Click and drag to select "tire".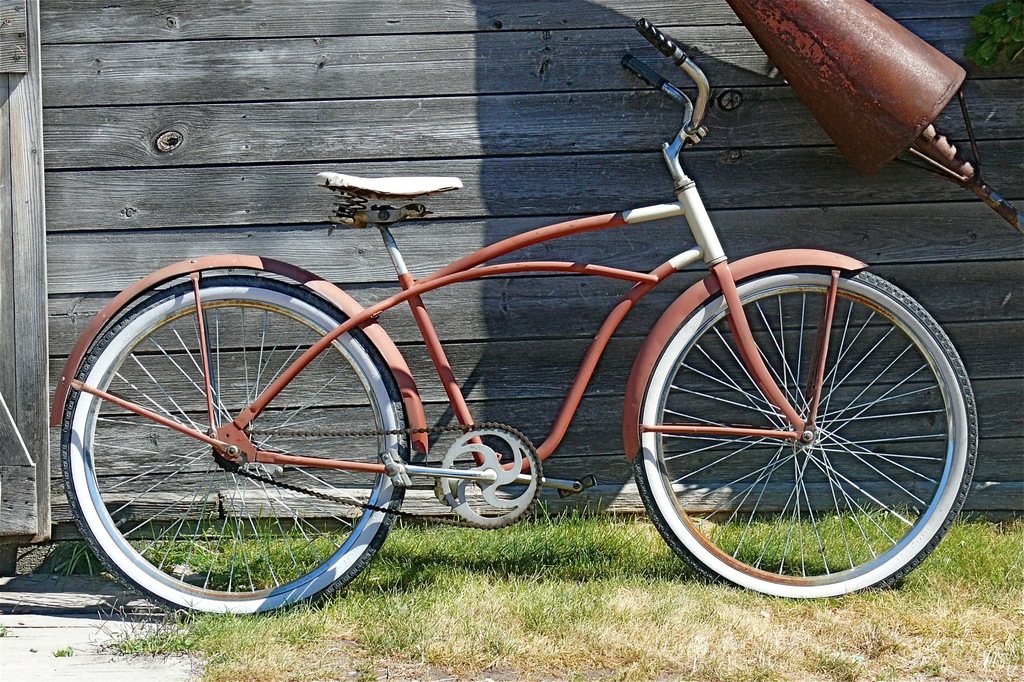
Selection: l=60, t=275, r=412, b=621.
